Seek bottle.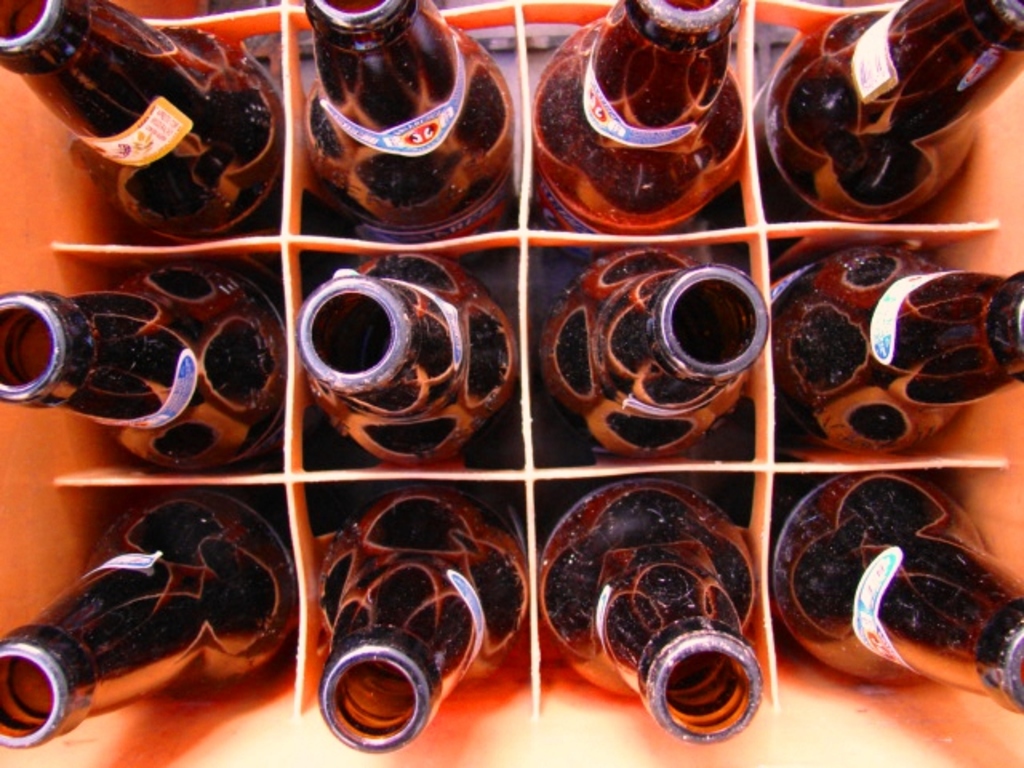
rect(0, 483, 290, 765).
